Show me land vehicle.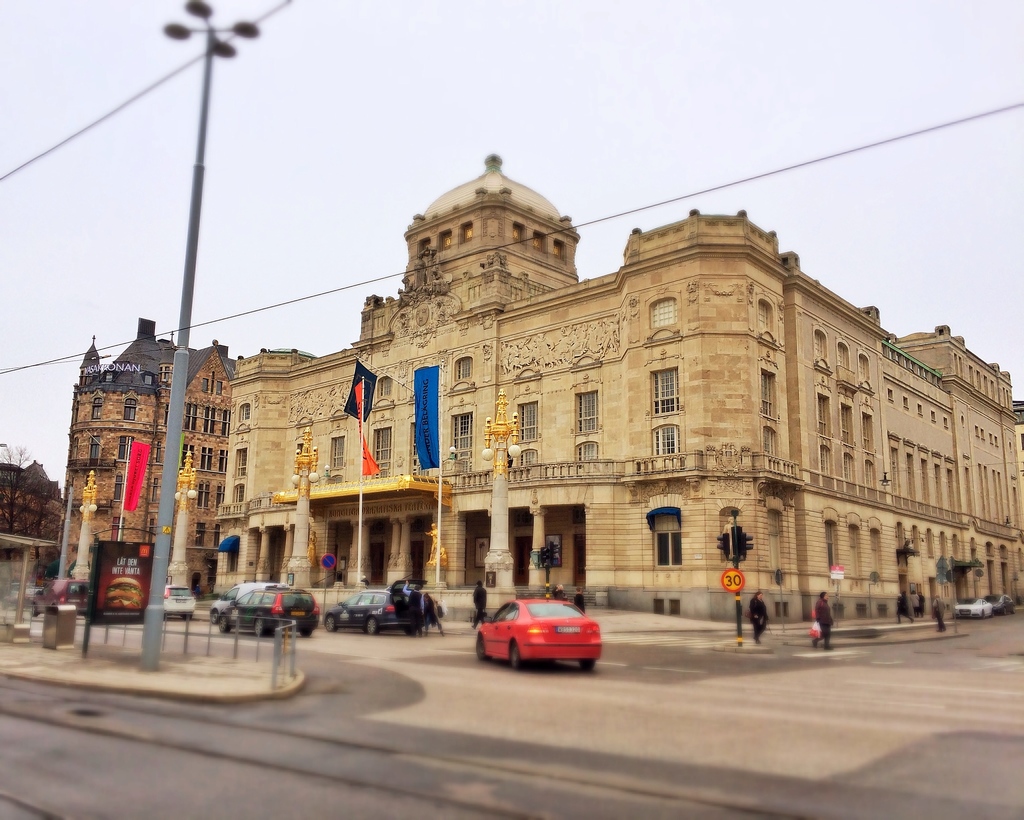
land vehicle is here: (212,582,289,620).
